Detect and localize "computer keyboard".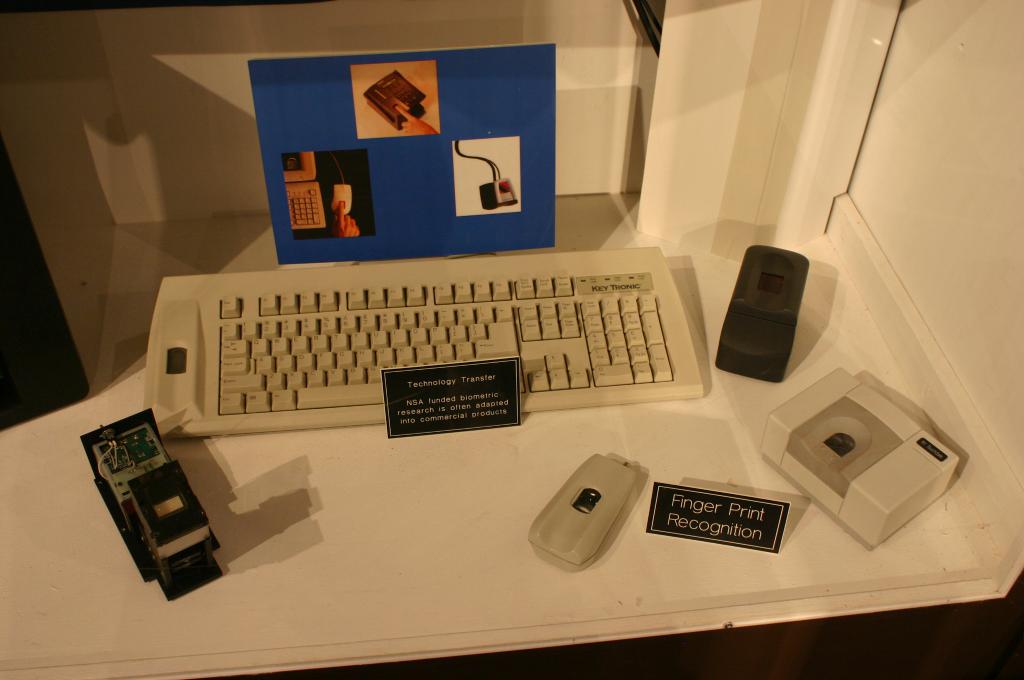
Localized at {"x1": 142, "y1": 247, "x2": 702, "y2": 437}.
